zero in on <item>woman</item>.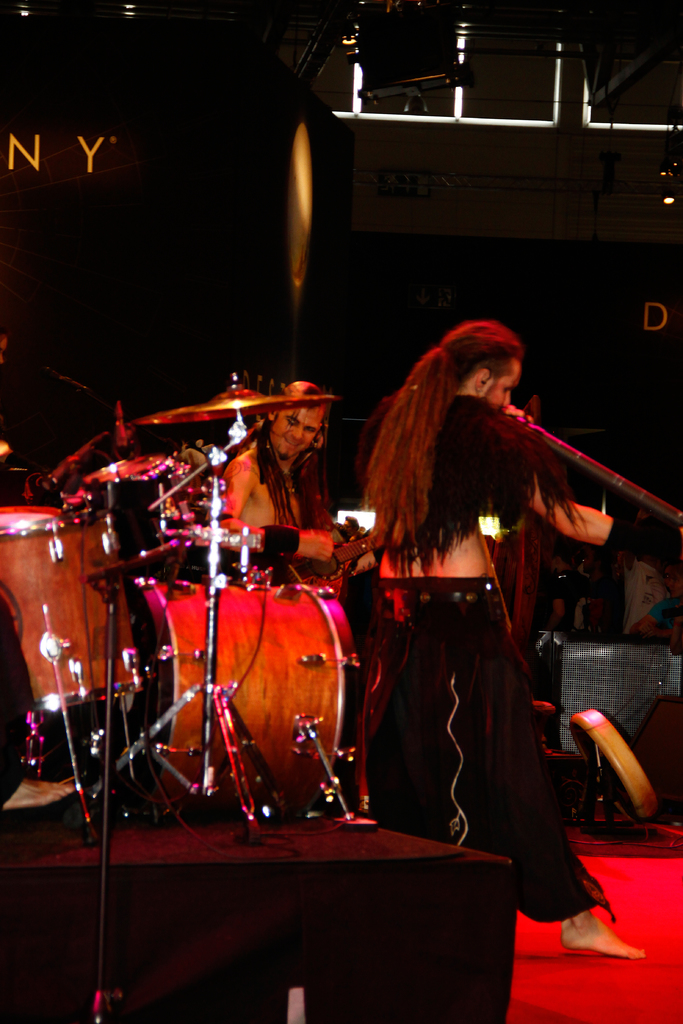
Zeroed in: rect(346, 340, 607, 937).
